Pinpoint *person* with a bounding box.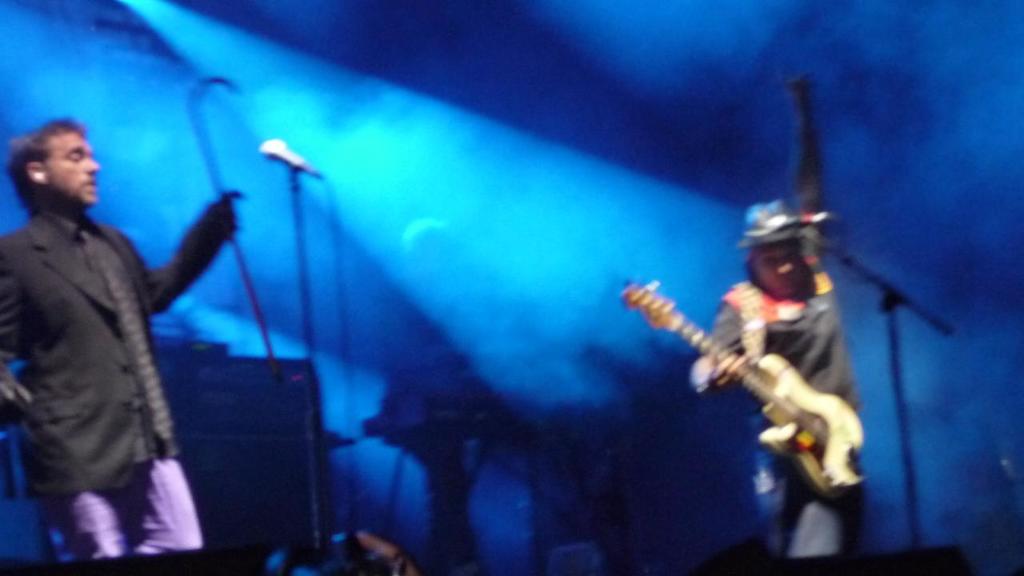
4/113/234/575.
